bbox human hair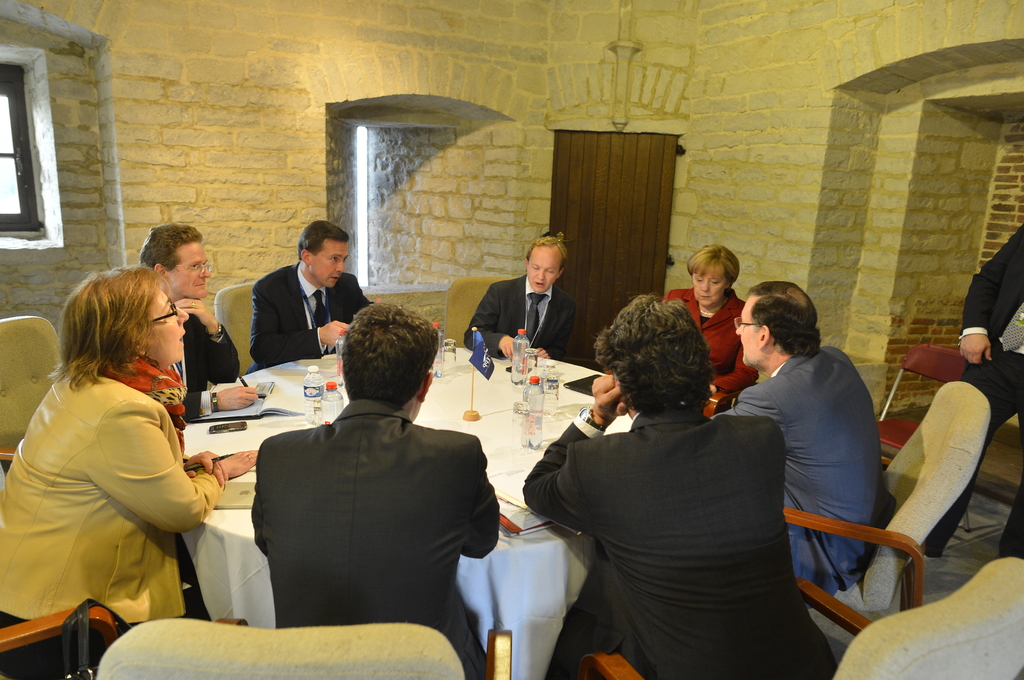
44, 266, 152, 395
